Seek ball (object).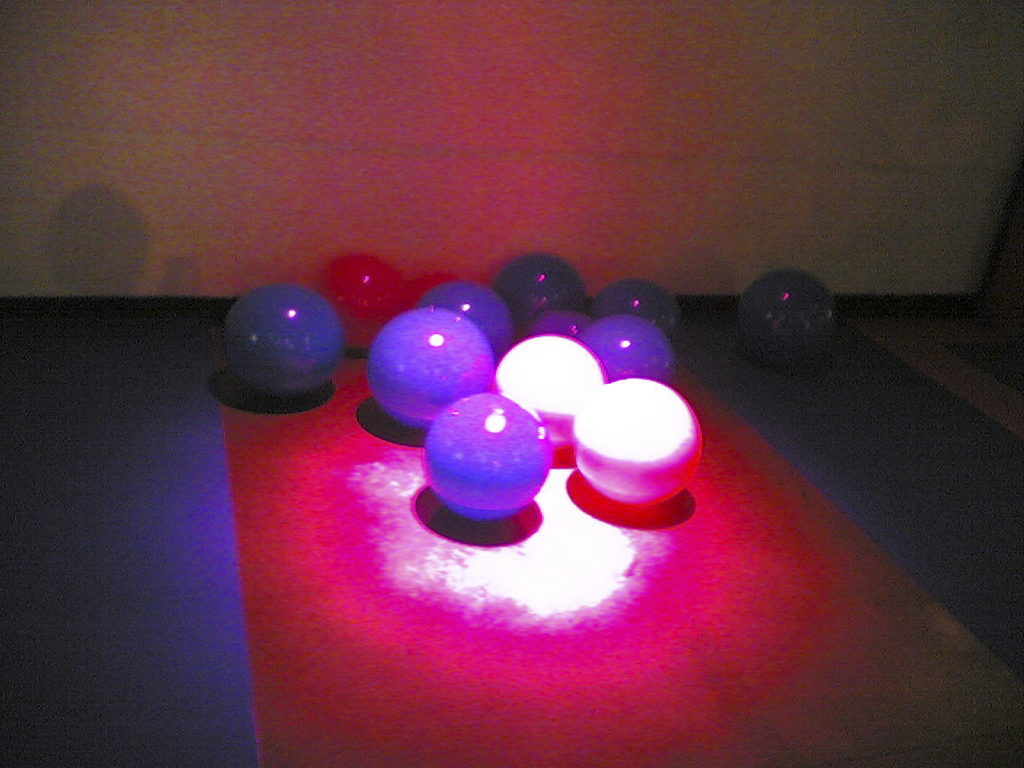
319 255 404 355.
